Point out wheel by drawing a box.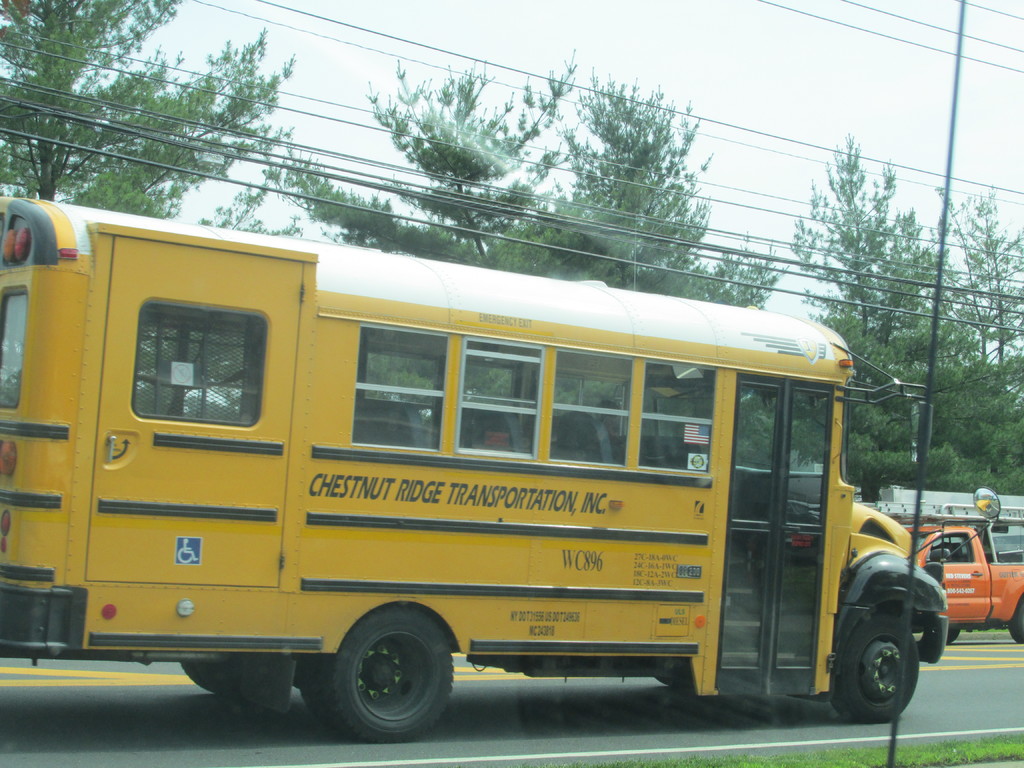
(181, 662, 242, 694).
